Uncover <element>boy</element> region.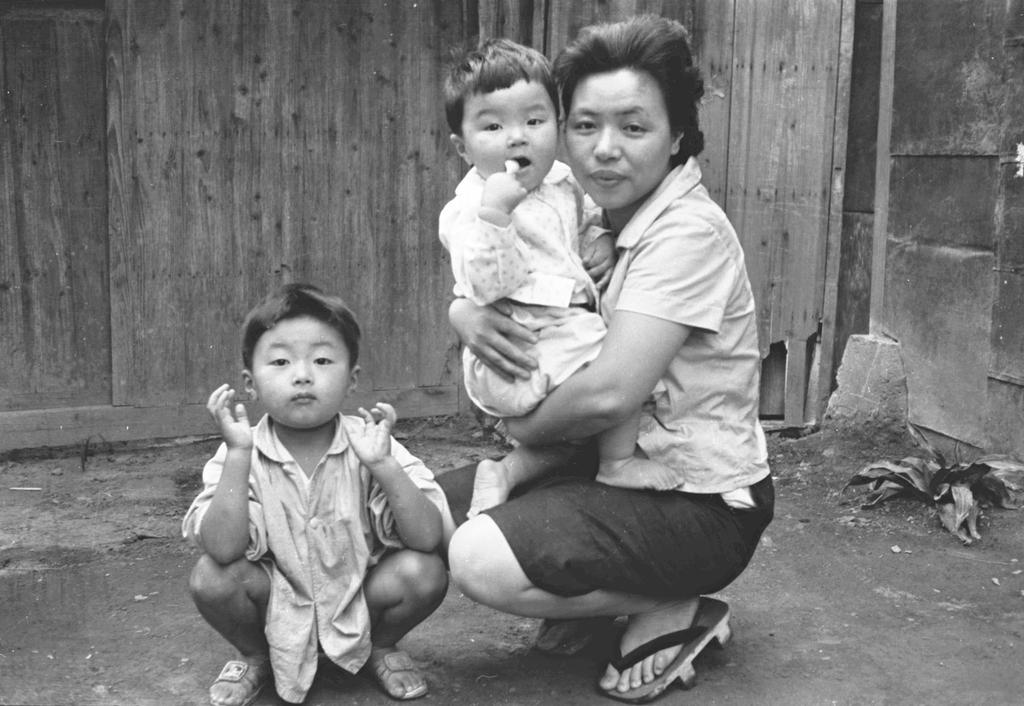
Uncovered: (183, 268, 425, 700).
